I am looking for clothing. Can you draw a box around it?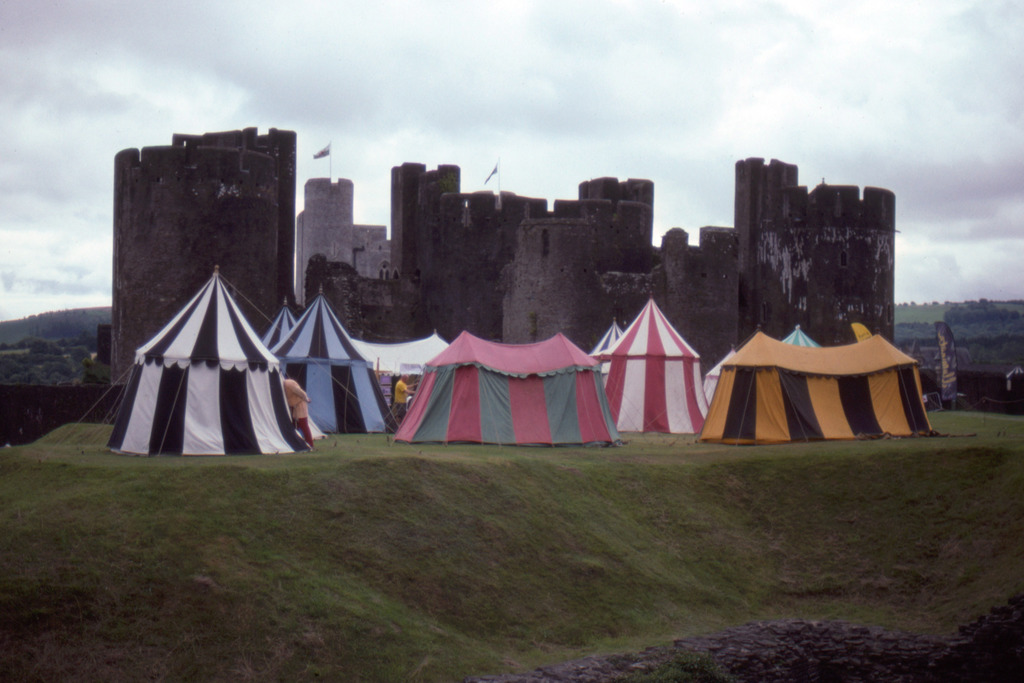
Sure, the bounding box is 287 381 314 443.
